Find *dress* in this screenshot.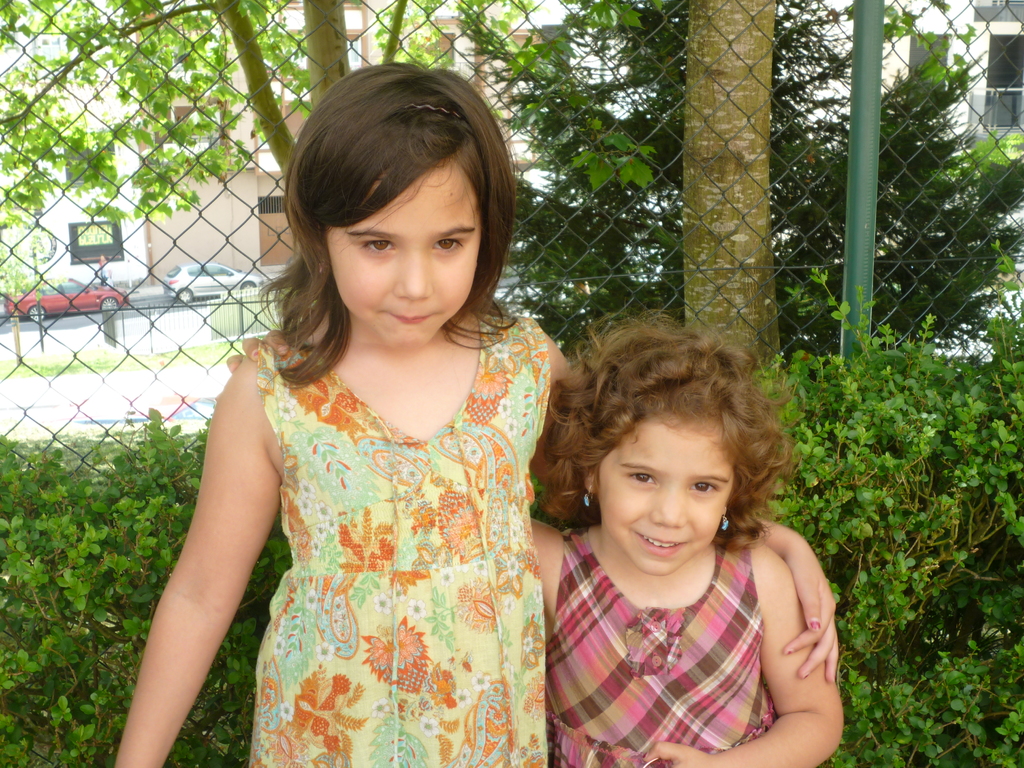
The bounding box for *dress* is <bbox>253, 310, 551, 767</bbox>.
